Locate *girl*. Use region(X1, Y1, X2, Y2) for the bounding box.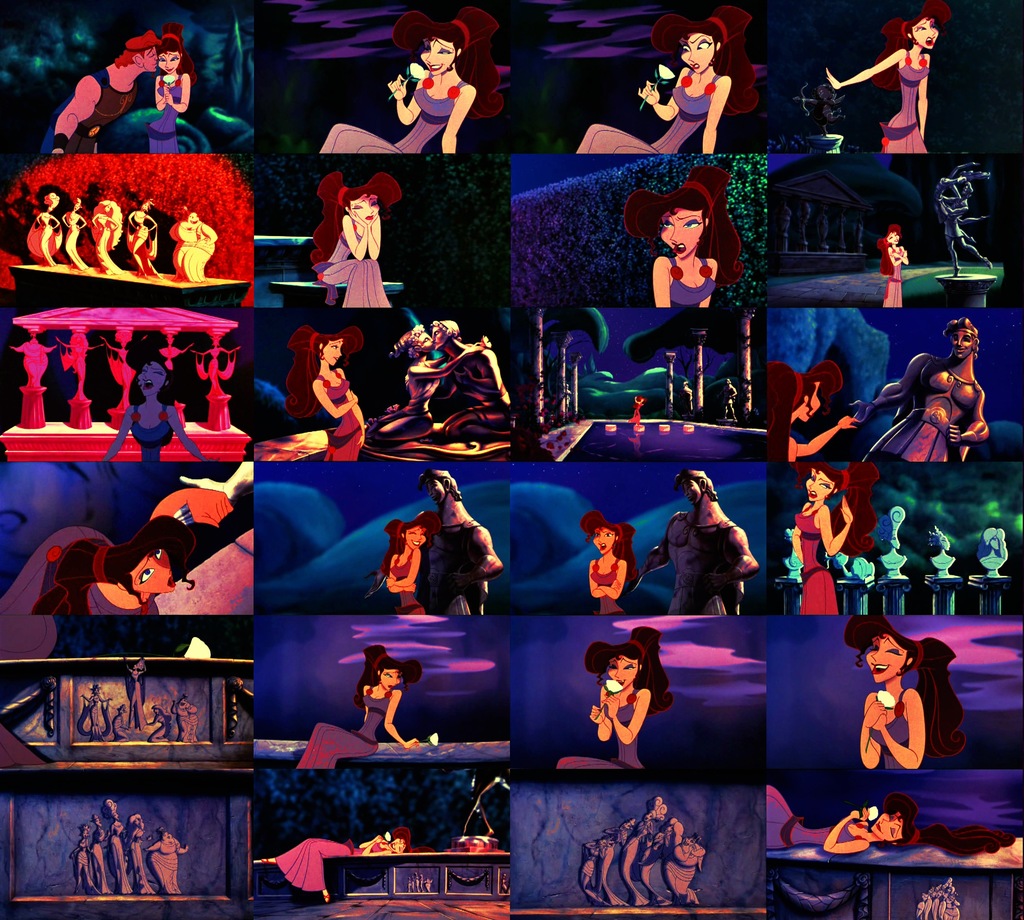
region(312, 173, 397, 304).
